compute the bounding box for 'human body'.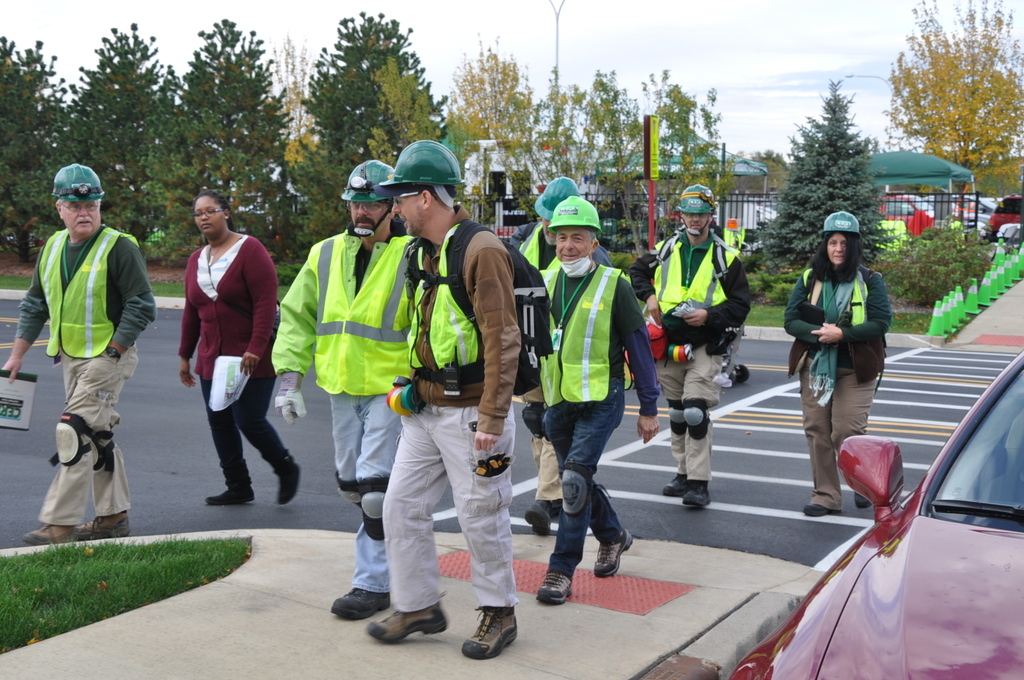
rect(178, 188, 298, 508).
